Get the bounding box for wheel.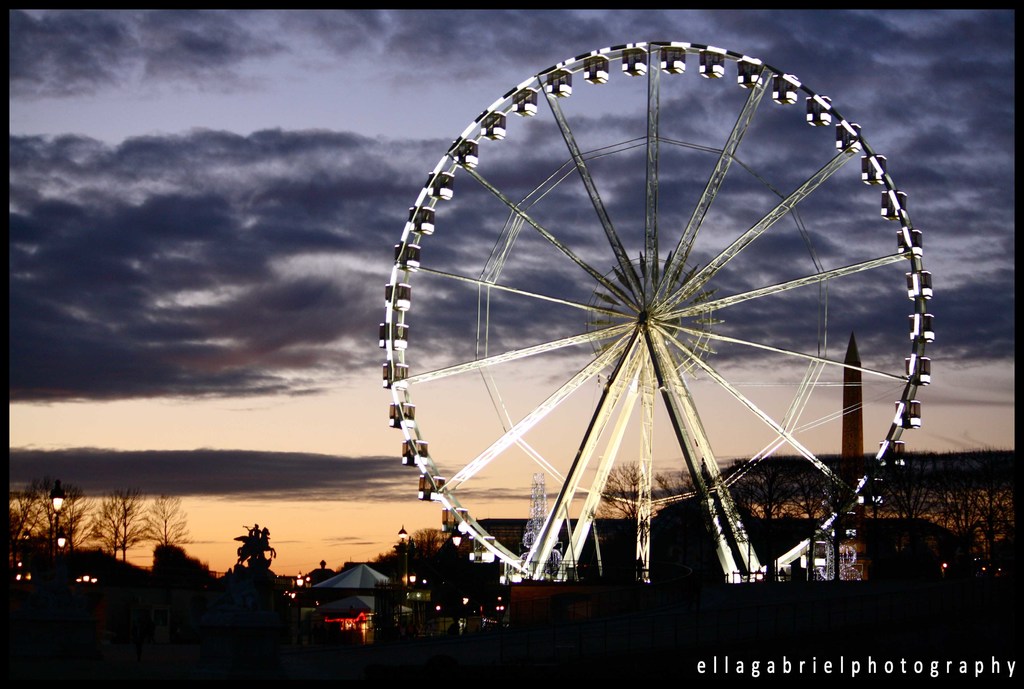
384,41,938,596.
